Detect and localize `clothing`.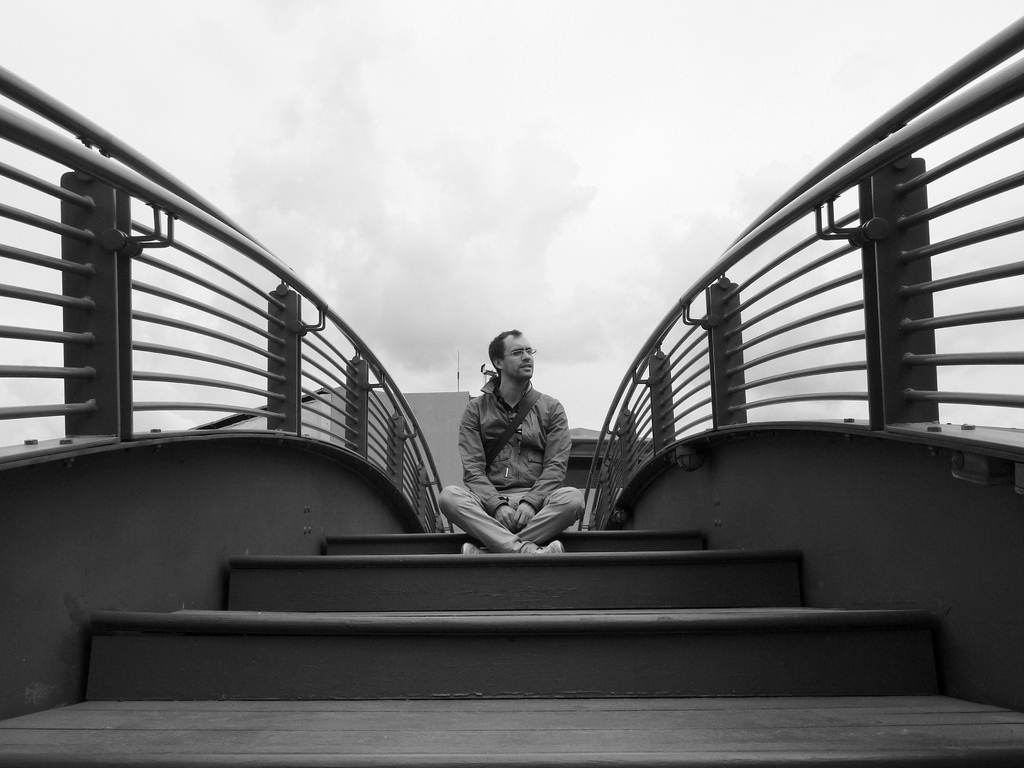
Localized at x1=438 y1=345 x2=591 y2=548.
